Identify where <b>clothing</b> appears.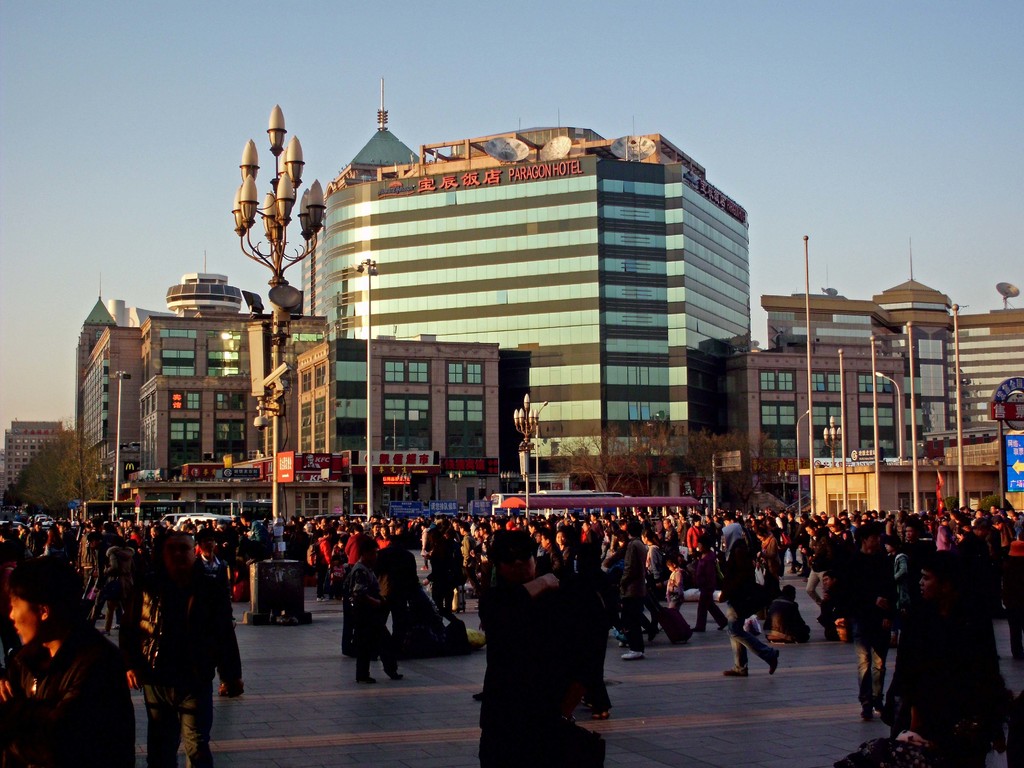
Appears at {"x1": 616, "y1": 537, "x2": 641, "y2": 644}.
